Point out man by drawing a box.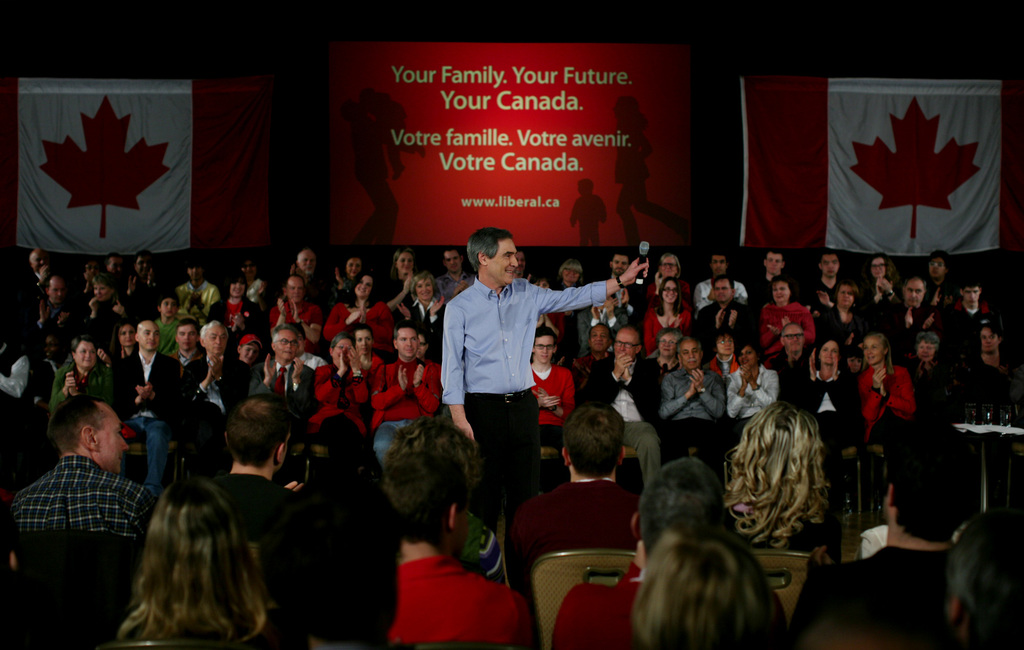
box=[573, 325, 612, 367].
